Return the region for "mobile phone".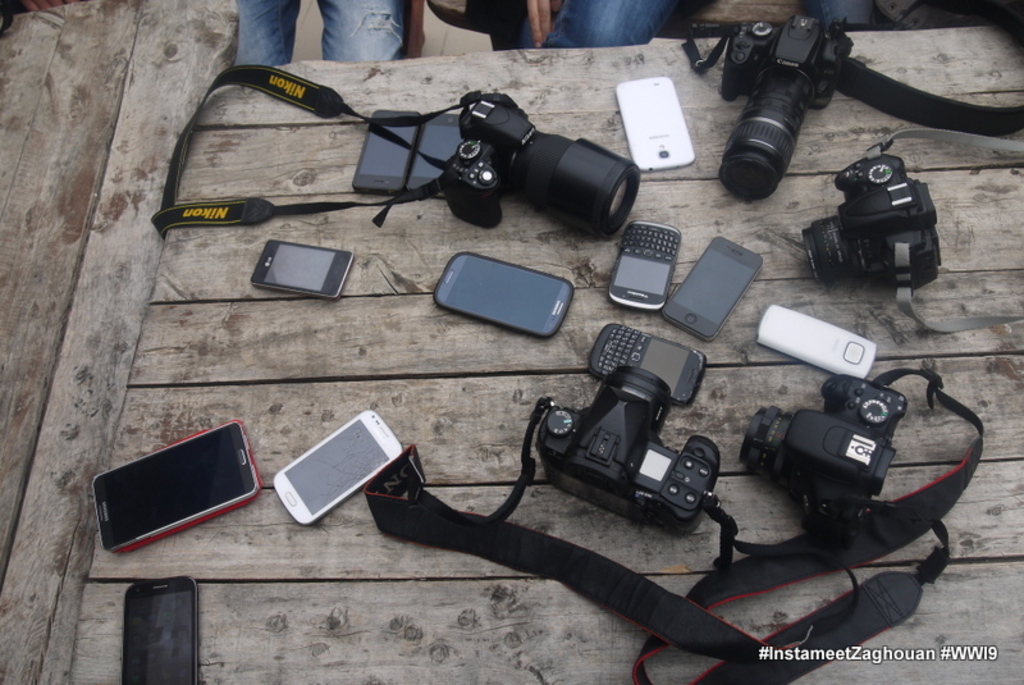
(756, 305, 877, 379).
